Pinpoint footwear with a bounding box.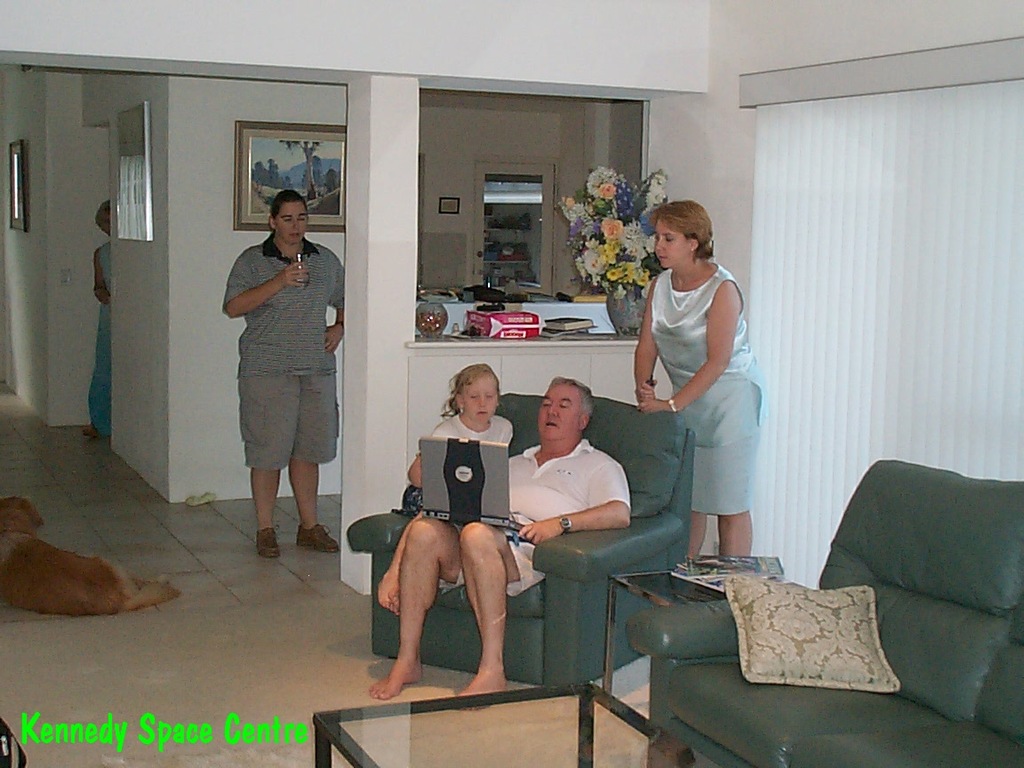
81, 420, 100, 437.
